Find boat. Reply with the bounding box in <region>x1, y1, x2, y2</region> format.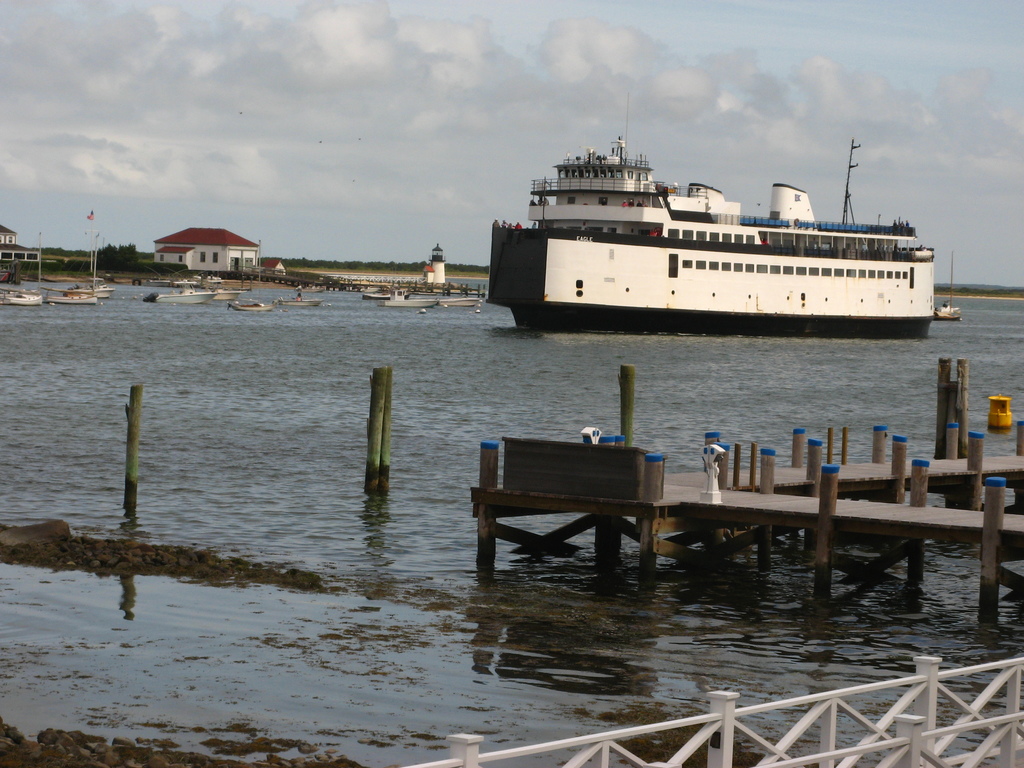
<region>54, 272, 117, 296</region>.
